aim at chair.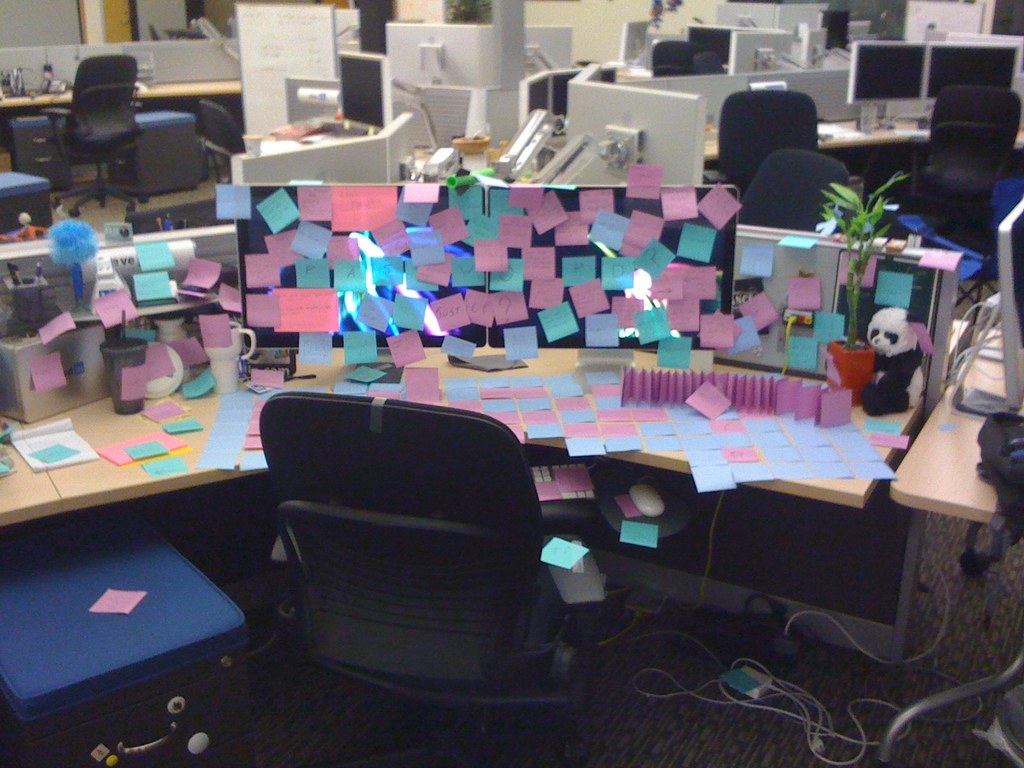
Aimed at <box>653,40,705,86</box>.
